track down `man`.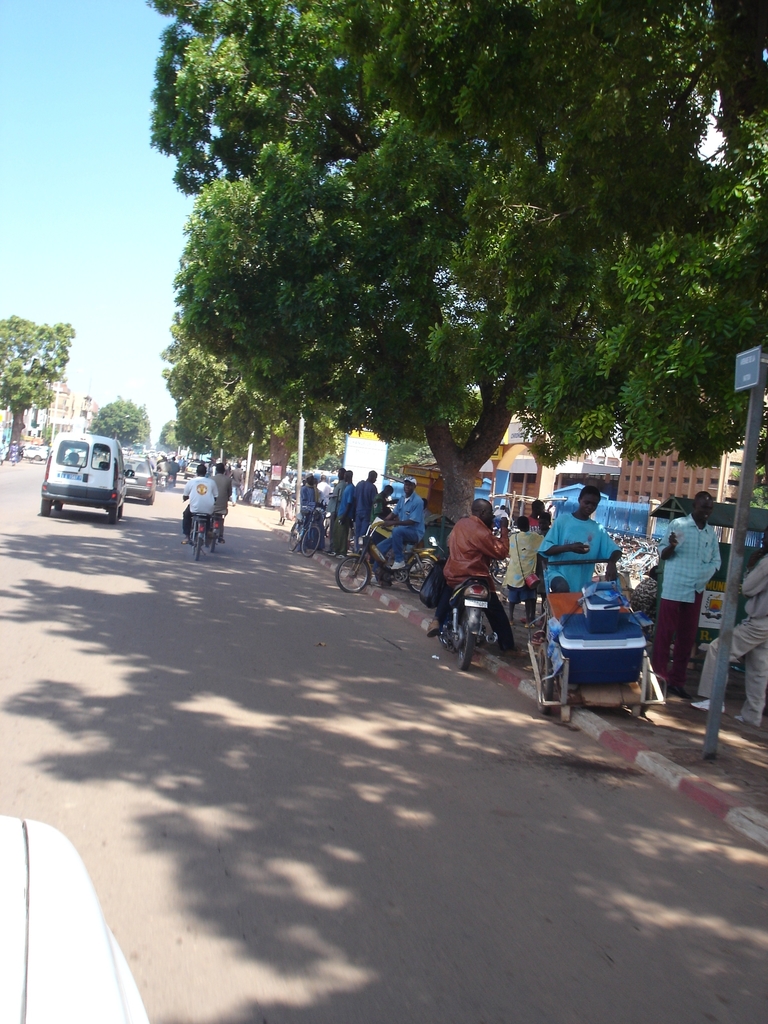
Tracked to BBox(326, 465, 345, 544).
